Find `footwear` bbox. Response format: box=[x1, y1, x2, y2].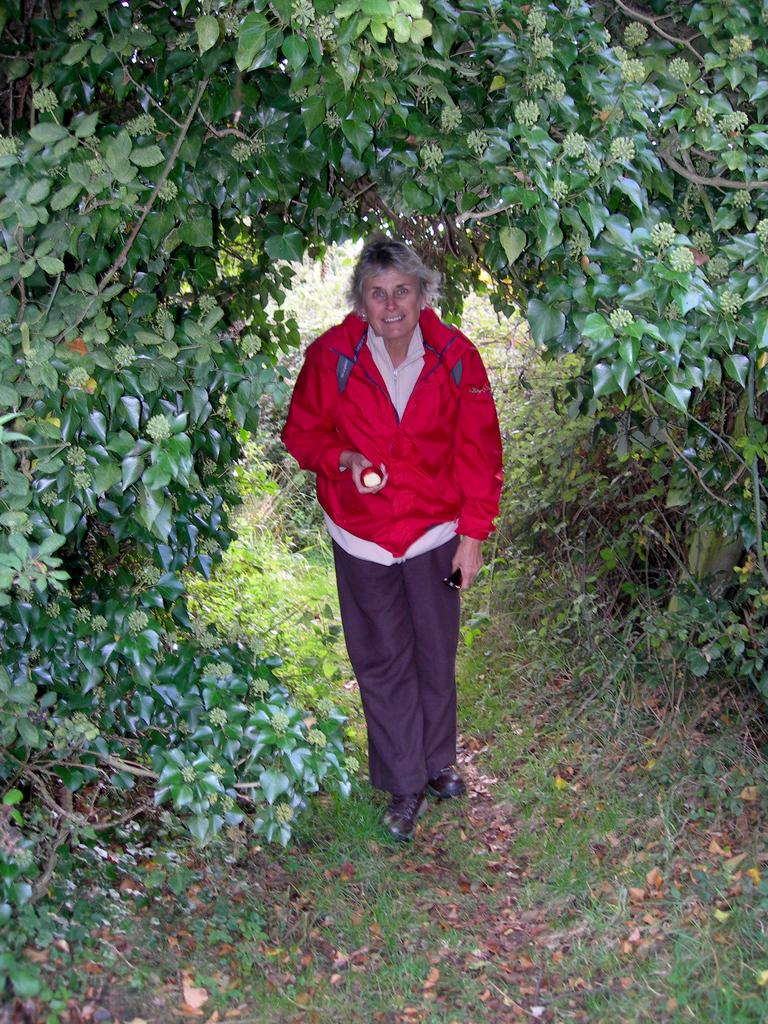
box=[429, 770, 469, 805].
